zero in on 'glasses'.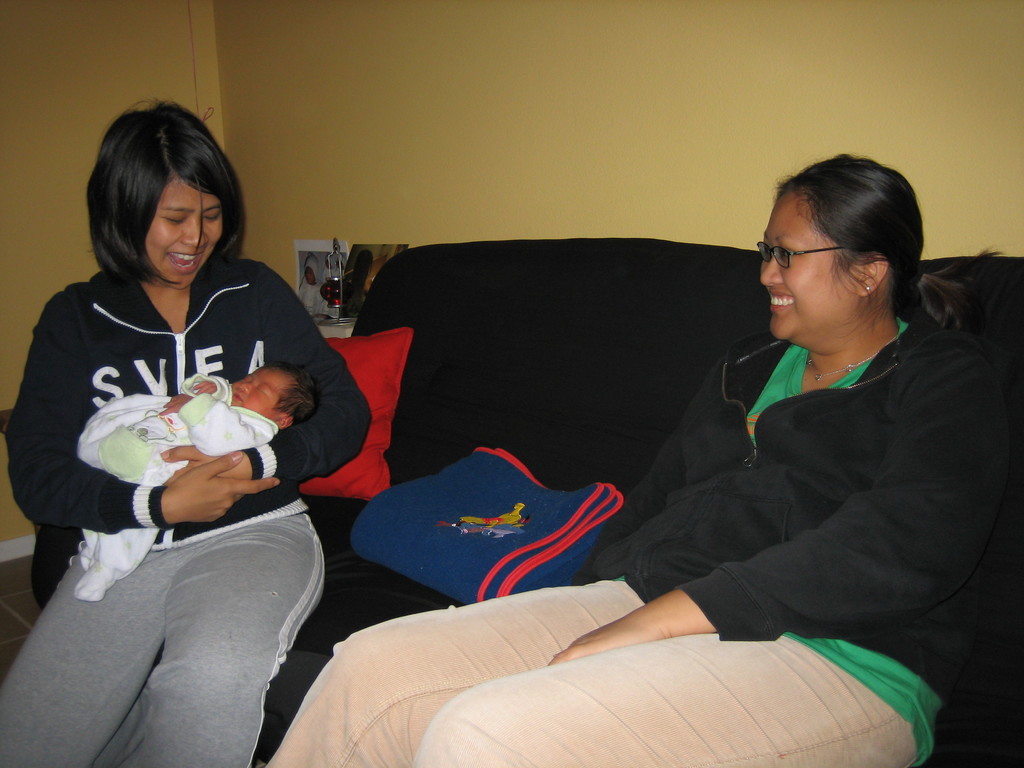
Zeroed in: box=[749, 228, 889, 279].
